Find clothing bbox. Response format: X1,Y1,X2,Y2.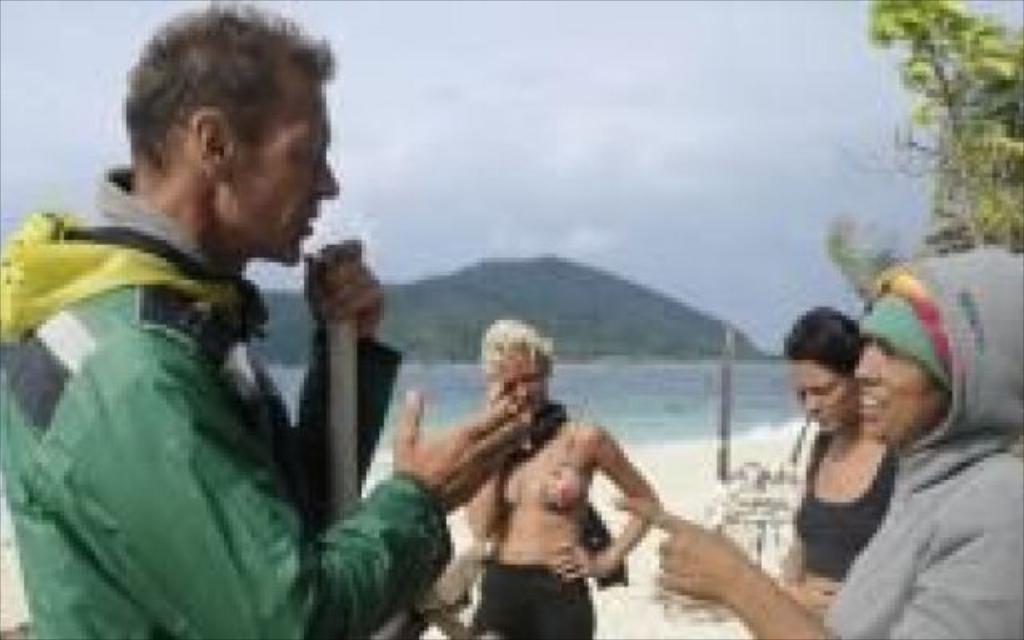
466,560,595,638.
